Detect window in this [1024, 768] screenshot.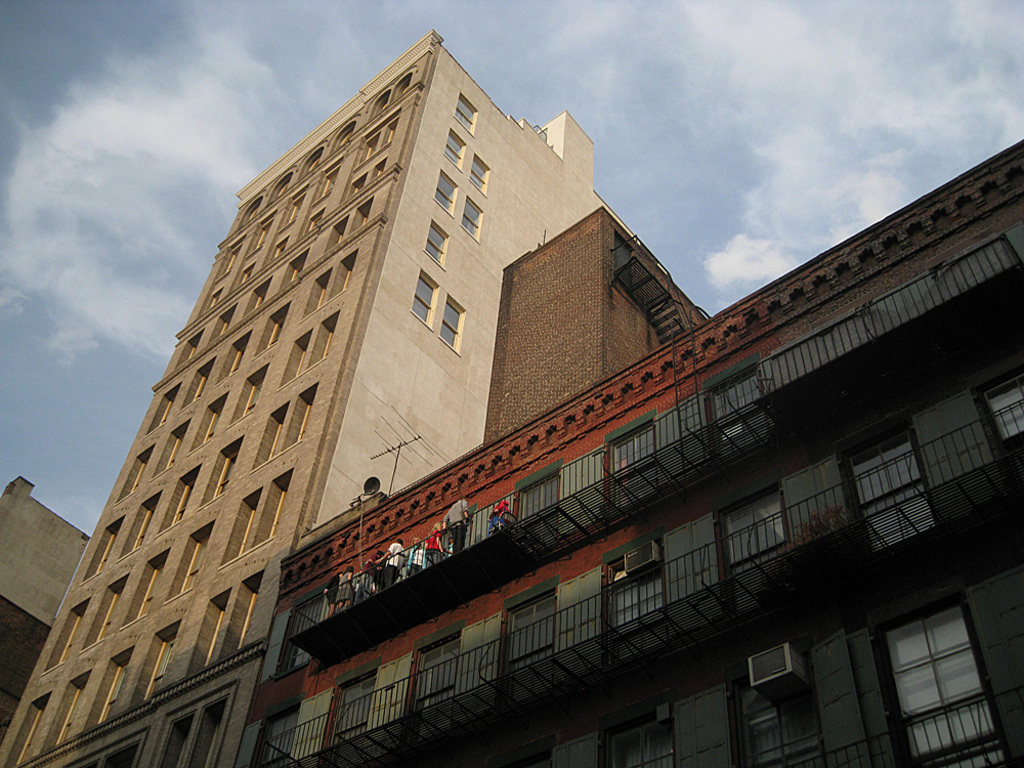
Detection: [428,171,456,211].
